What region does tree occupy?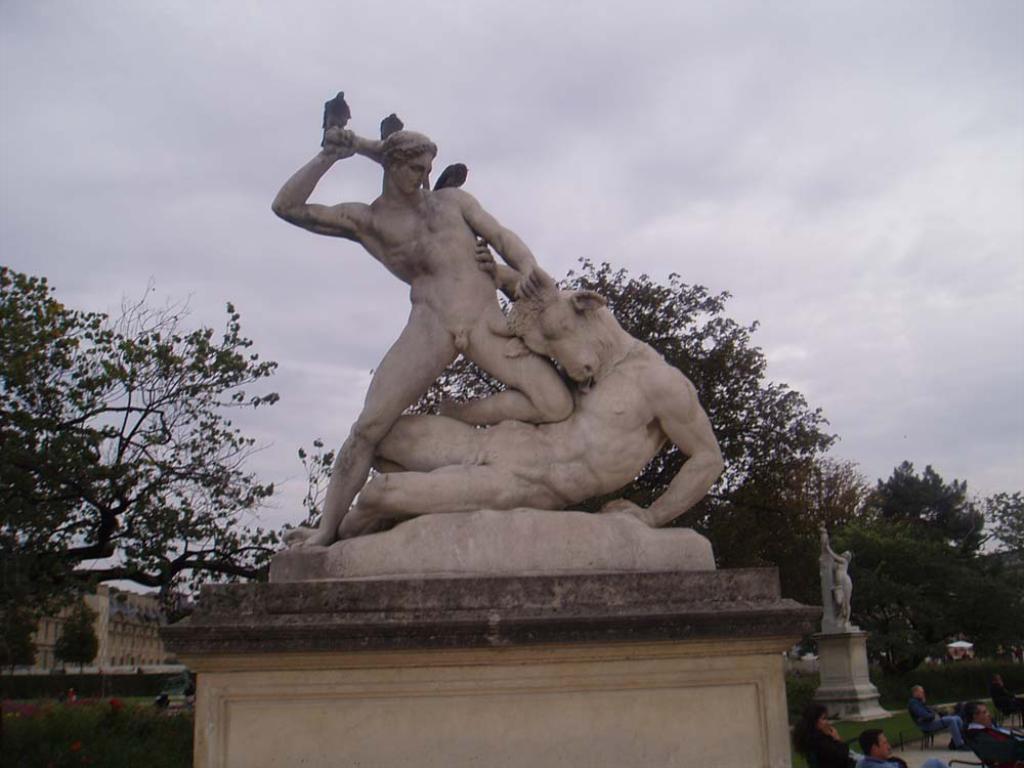
<bbox>0, 261, 338, 589</bbox>.
